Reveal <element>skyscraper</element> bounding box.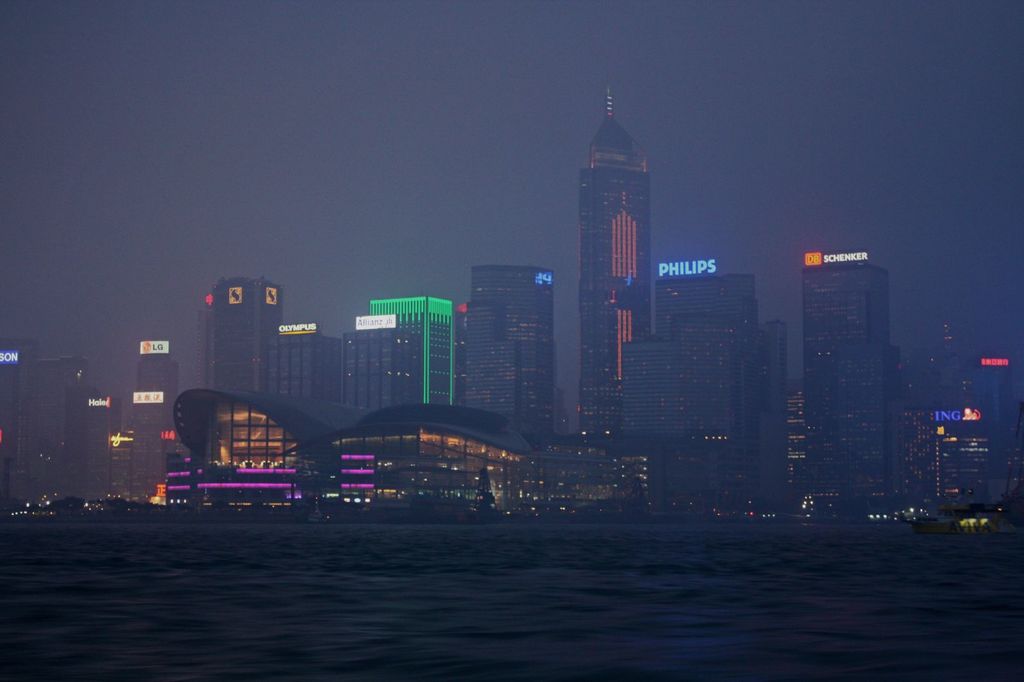
Revealed: detection(127, 338, 178, 498).
